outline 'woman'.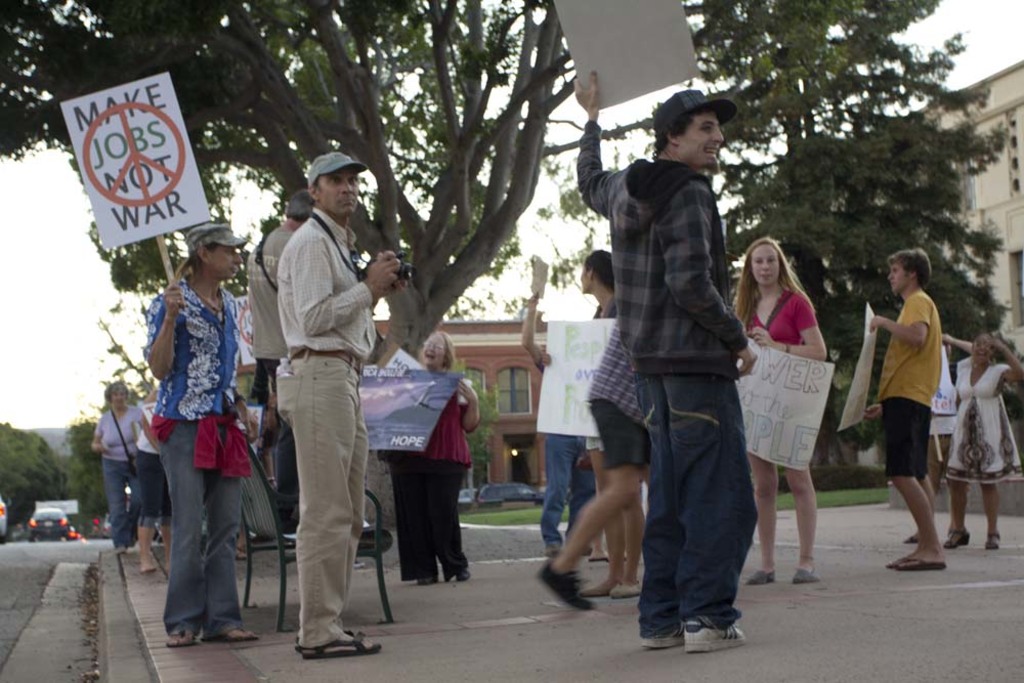
Outline: <region>86, 377, 144, 554</region>.
